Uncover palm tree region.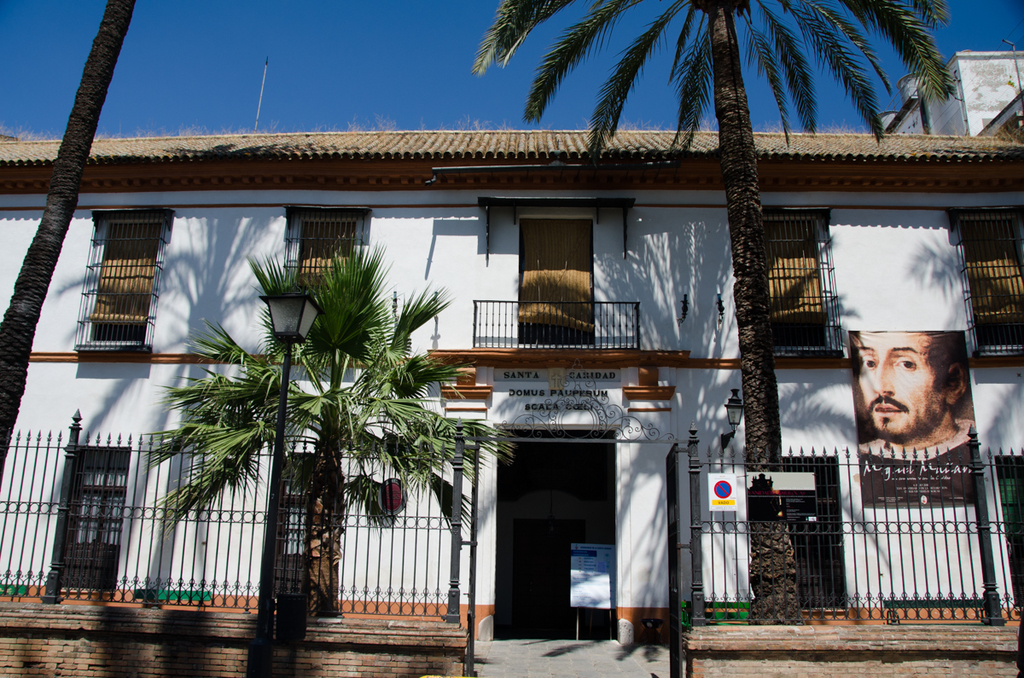
Uncovered: {"left": 173, "top": 258, "right": 449, "bottom": 646}.
